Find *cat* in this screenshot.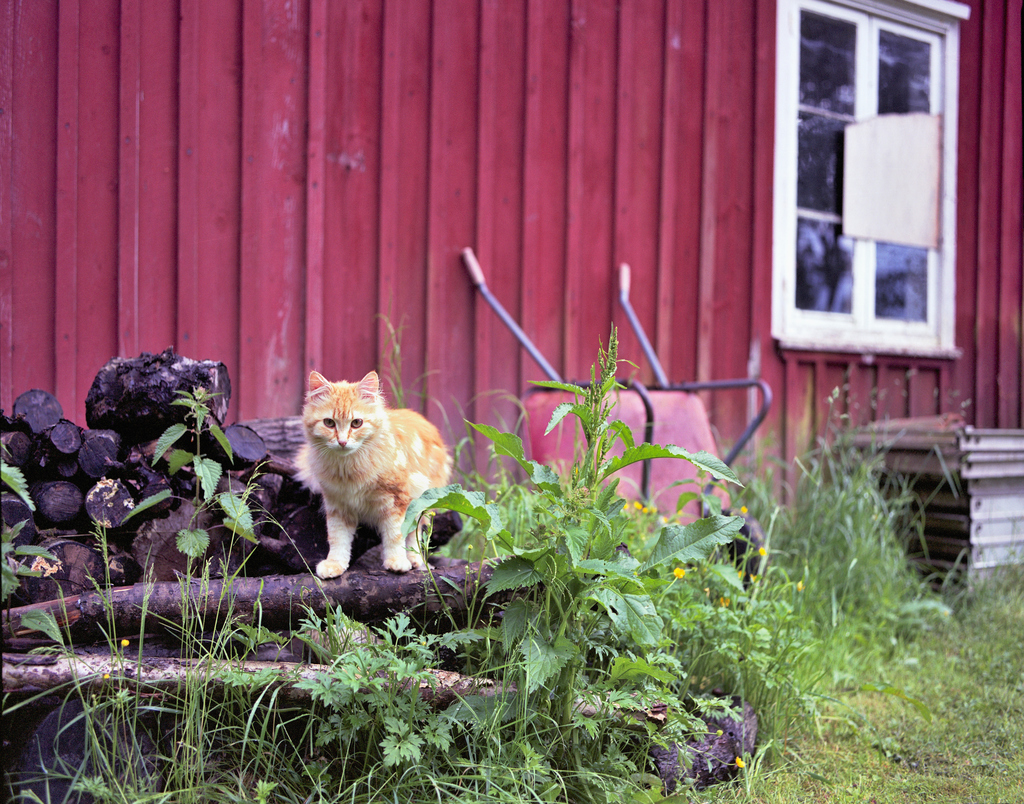
The bounding box for *cat* is 288 367 451 581.
